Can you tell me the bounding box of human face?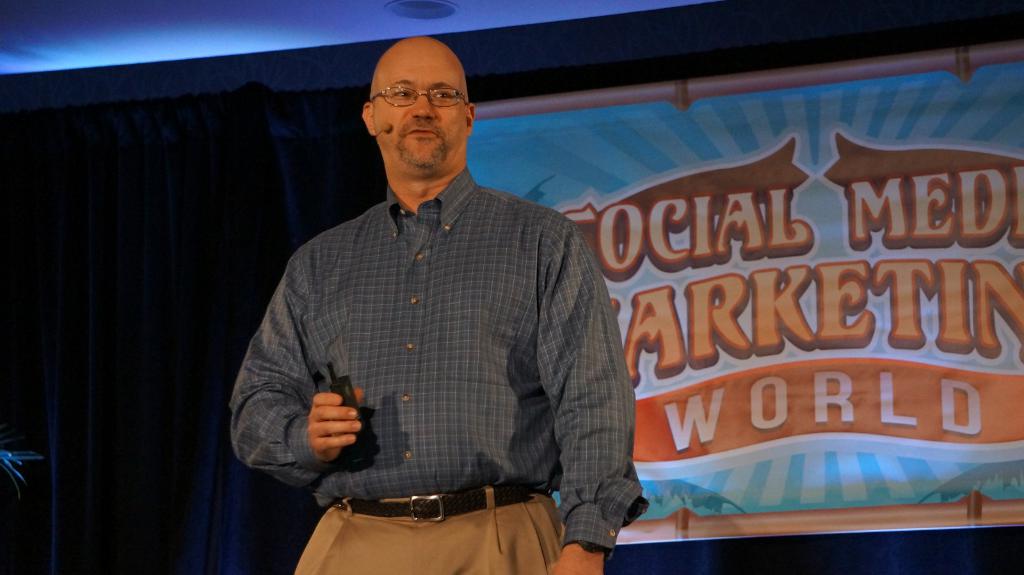
BBox(374, 43, 465, 171).
